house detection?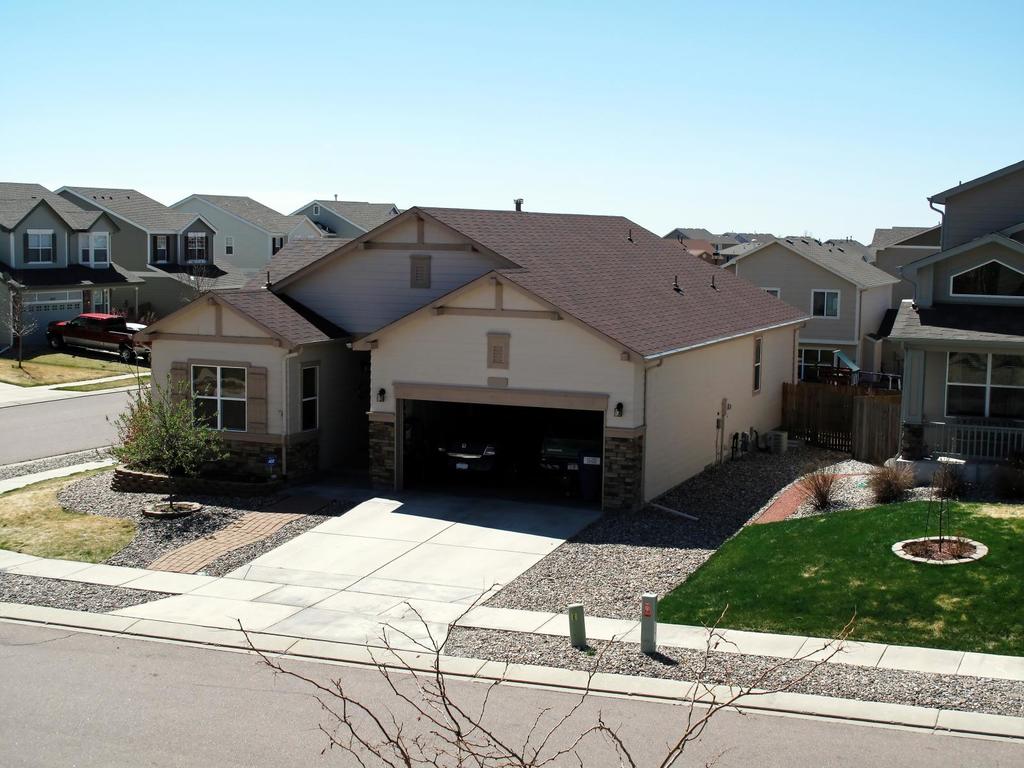
865,154,1023,485
